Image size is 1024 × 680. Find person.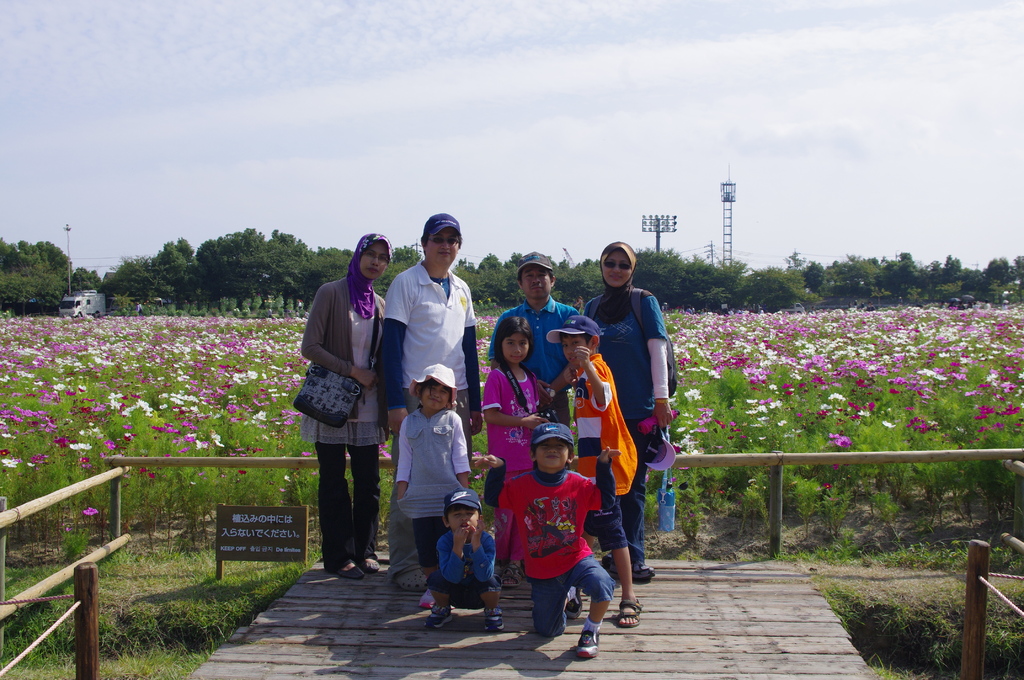
left=584, top=242, right=671, bottom=579.
